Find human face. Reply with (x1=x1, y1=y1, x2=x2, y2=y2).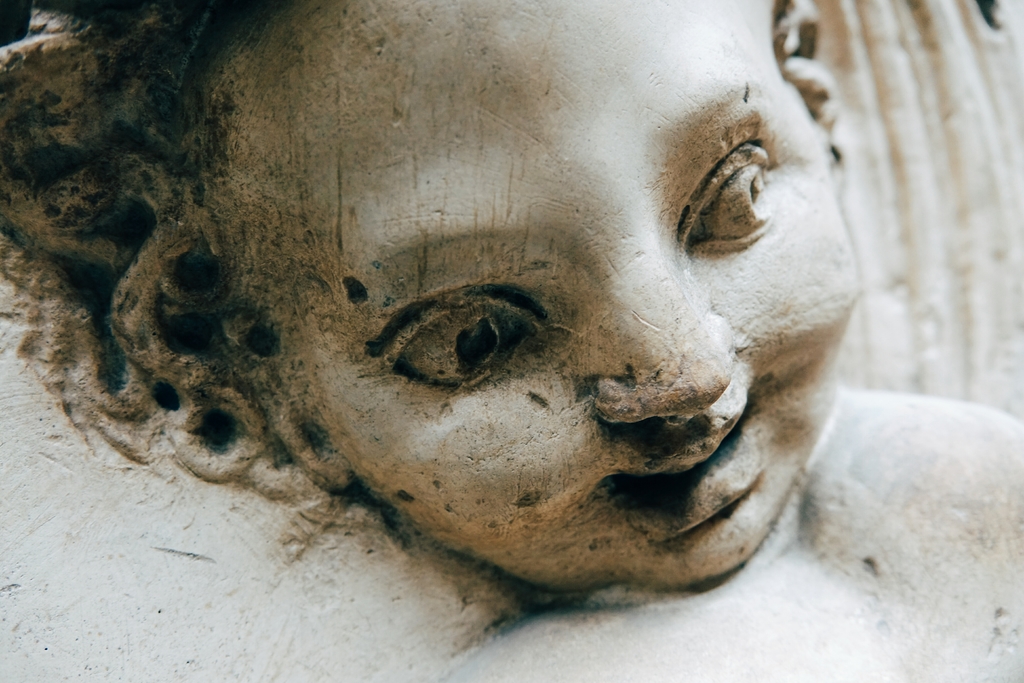
(x1=348, y1=0, x2=859, y2=595).
